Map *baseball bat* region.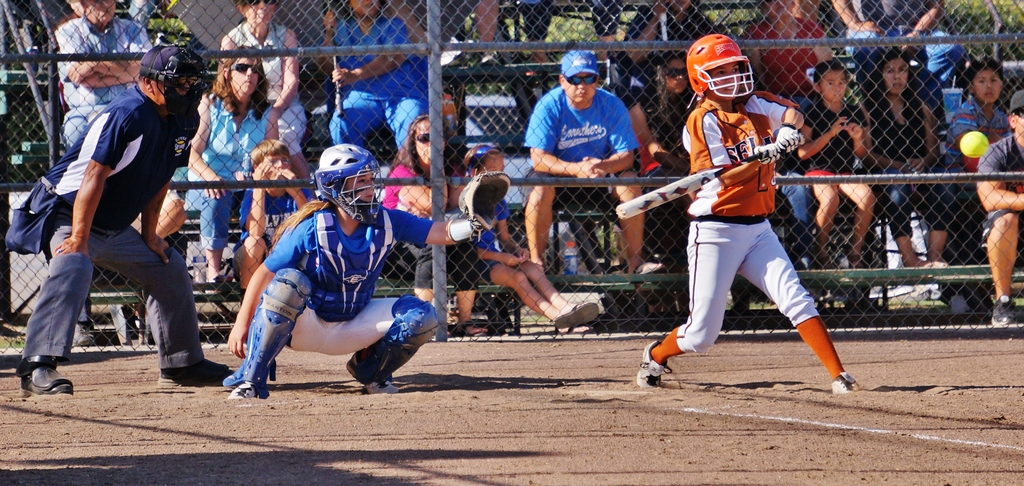
Mapped to [612,151,767,220].
